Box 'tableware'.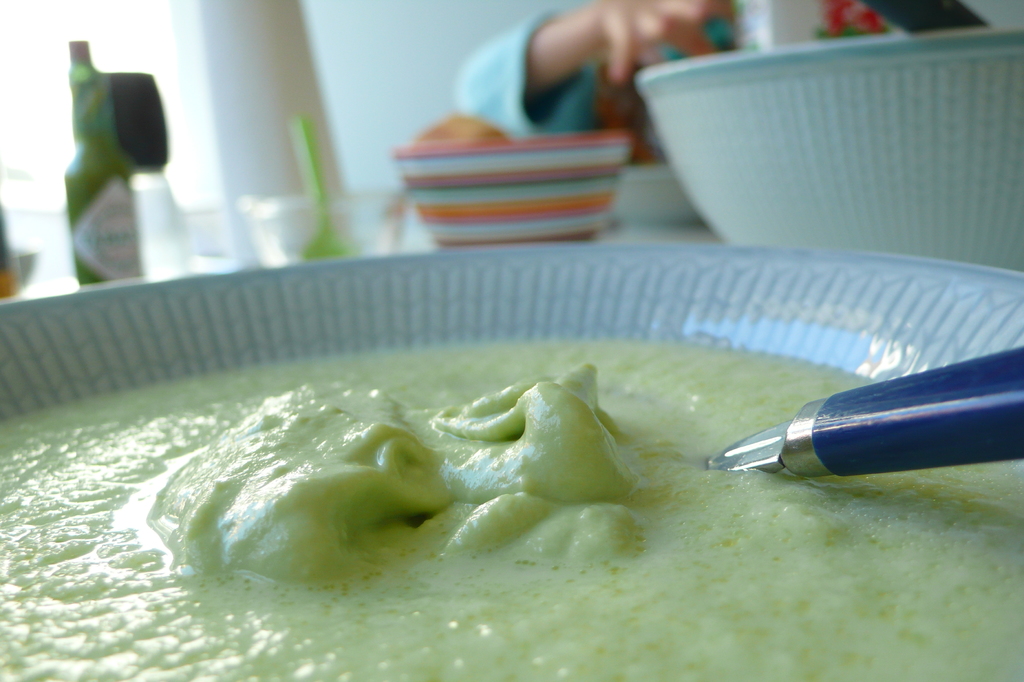
[x1=701, y1=347, x2=1023, y2=464].
